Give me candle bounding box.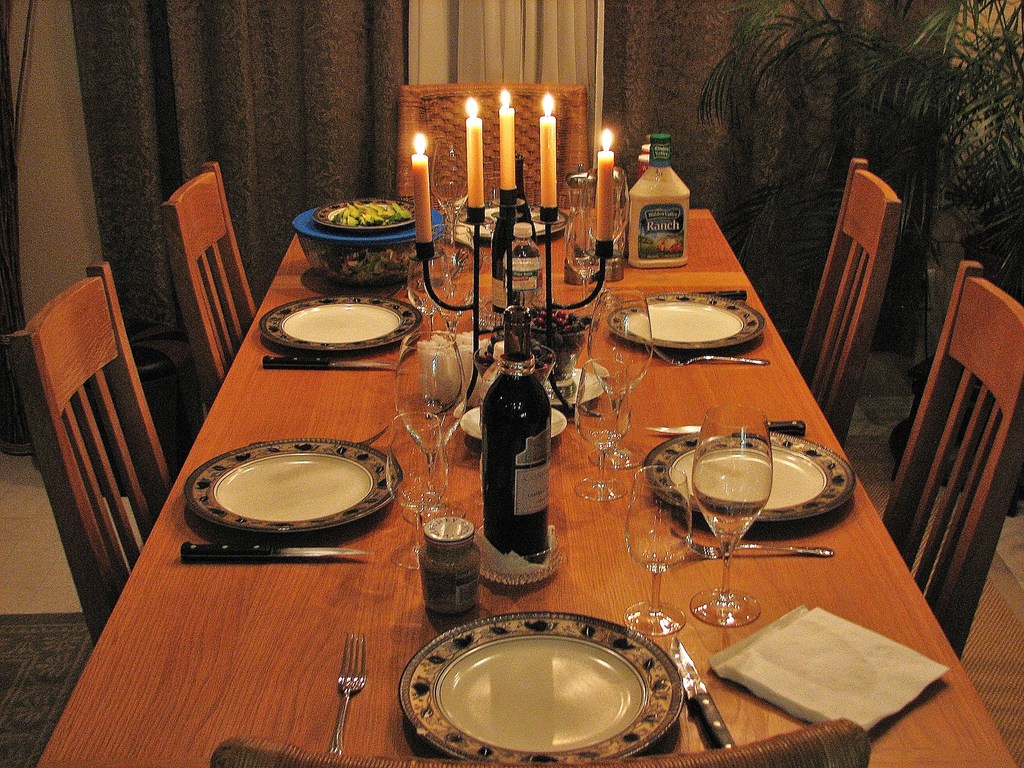
540,94,554,208.
